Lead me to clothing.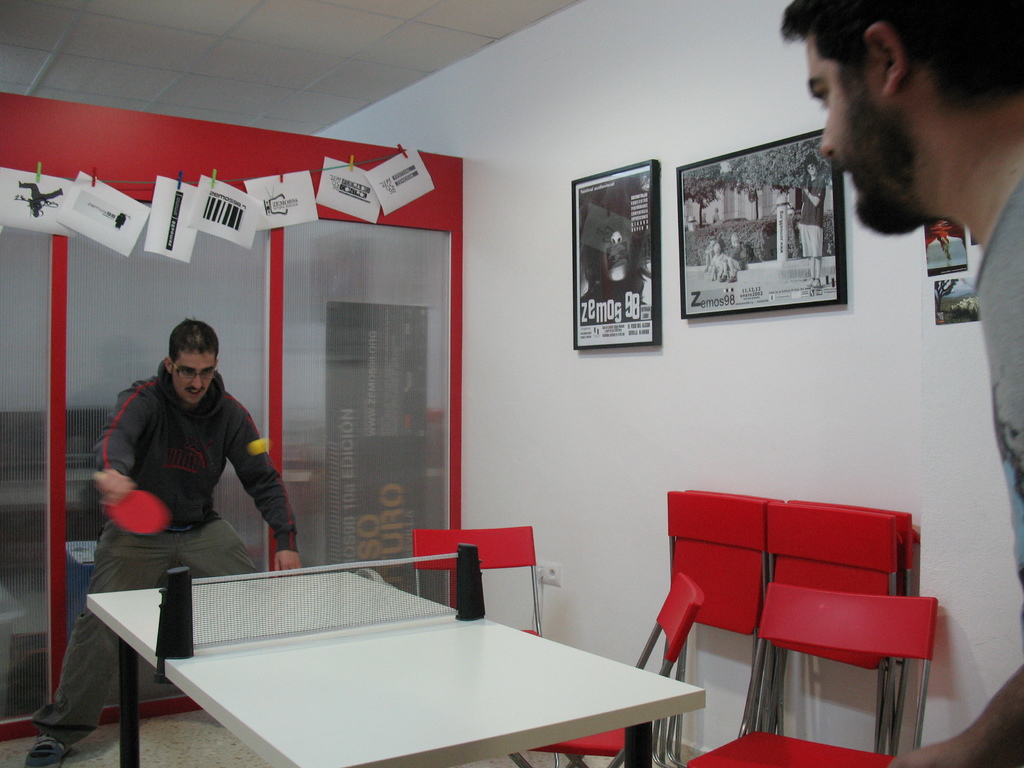
Lead to (966, 159, 1023, 620).
